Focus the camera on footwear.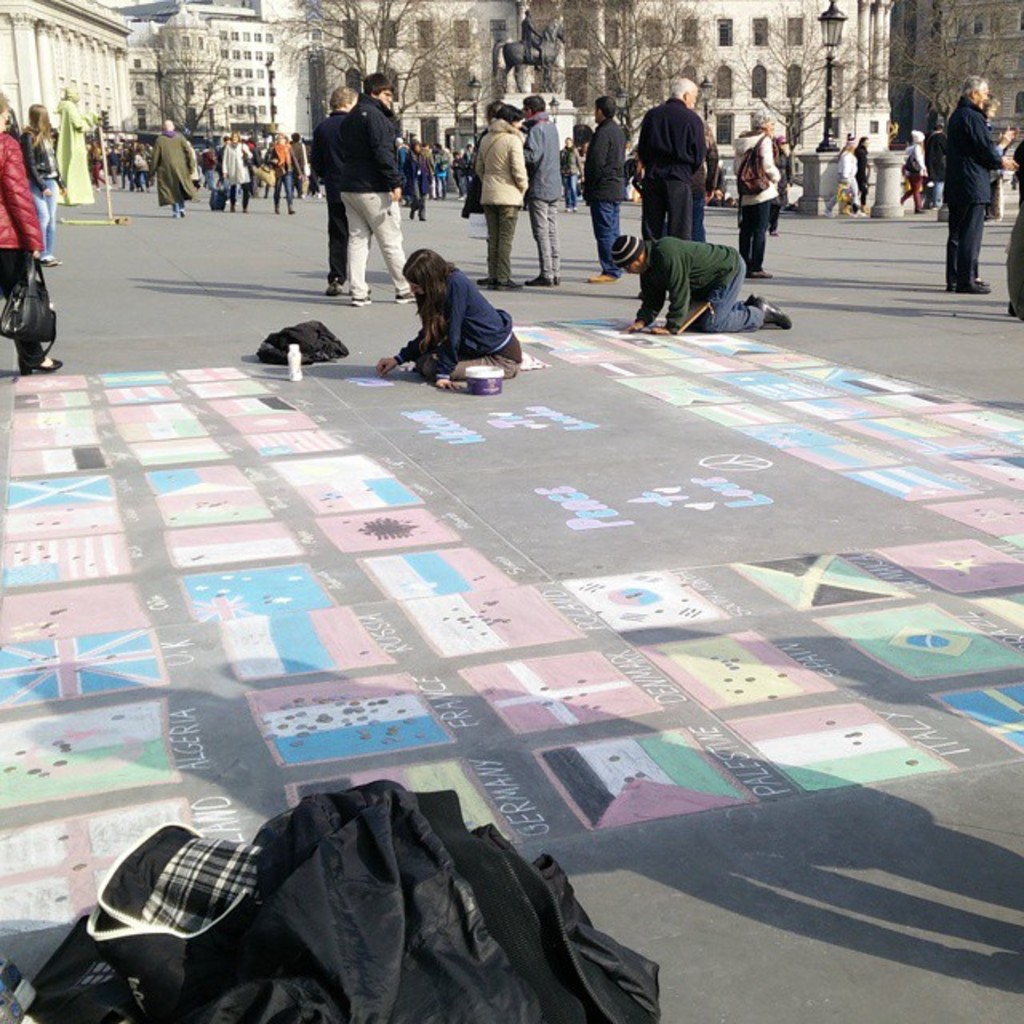
Focus region: [563,205,570,210].
